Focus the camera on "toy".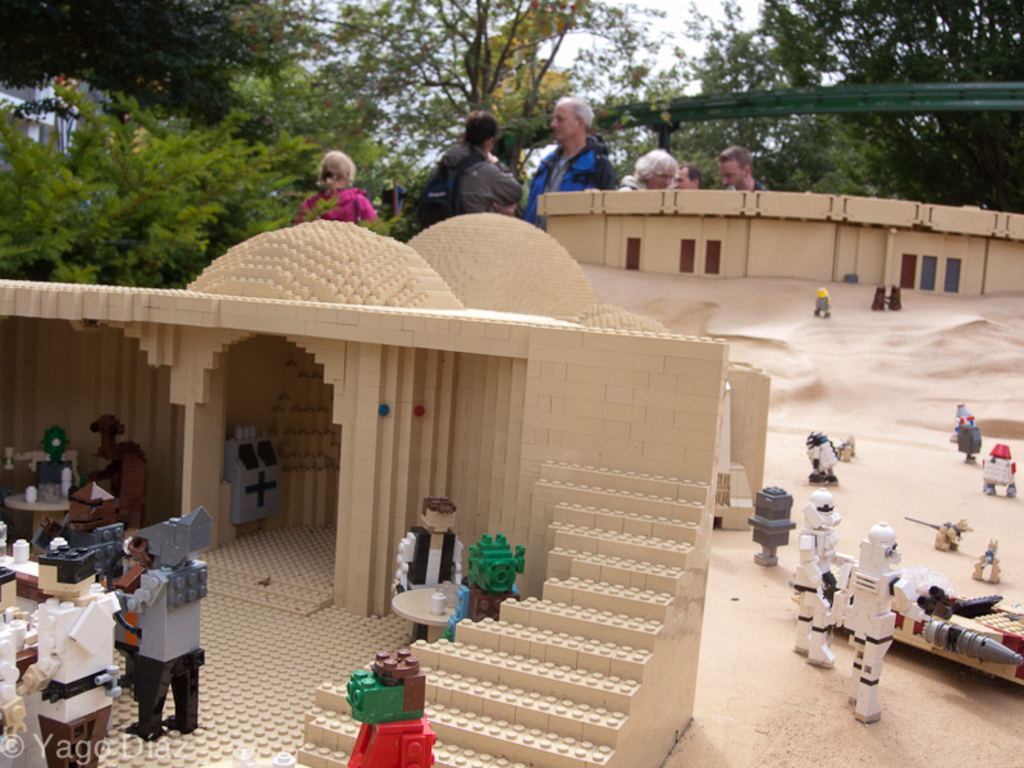
Focus region: pyautogui.locateOnScreen(746, 480, 799, 571).
